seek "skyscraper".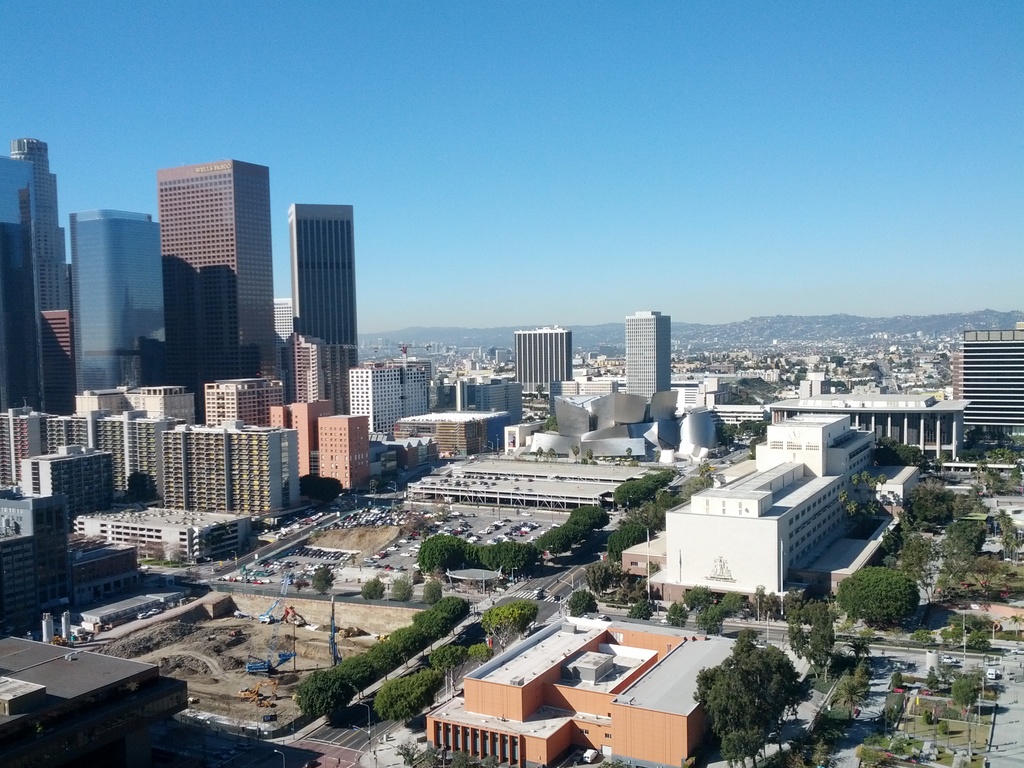
BBox(514, 326, 575, 403).
